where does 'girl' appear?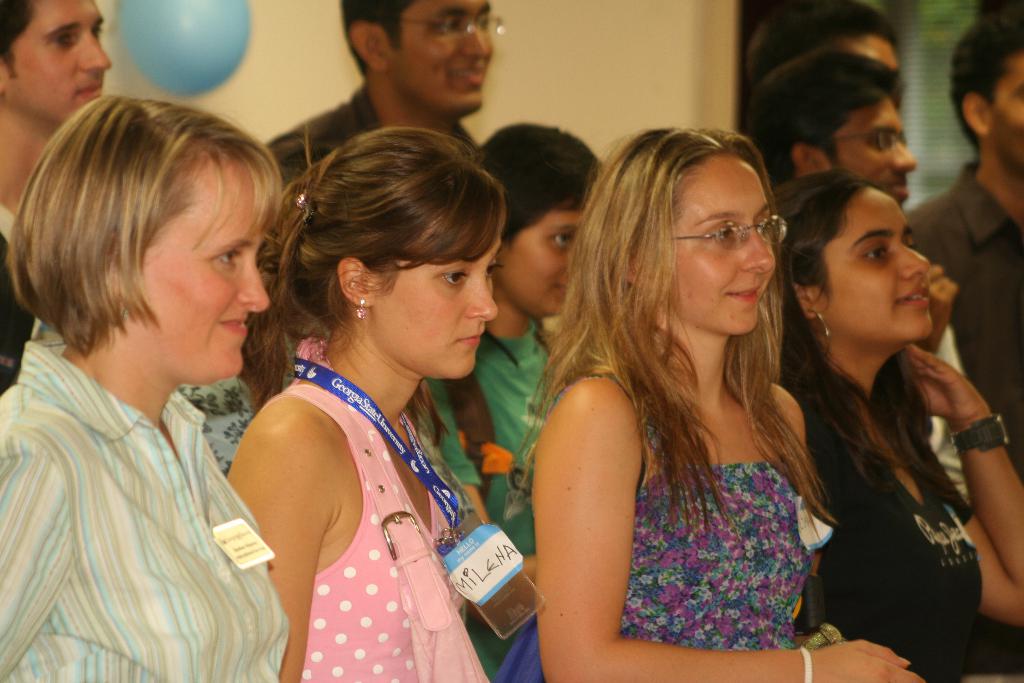
Appears at [x1=777, y1=168, x2=1023, y2=682].
